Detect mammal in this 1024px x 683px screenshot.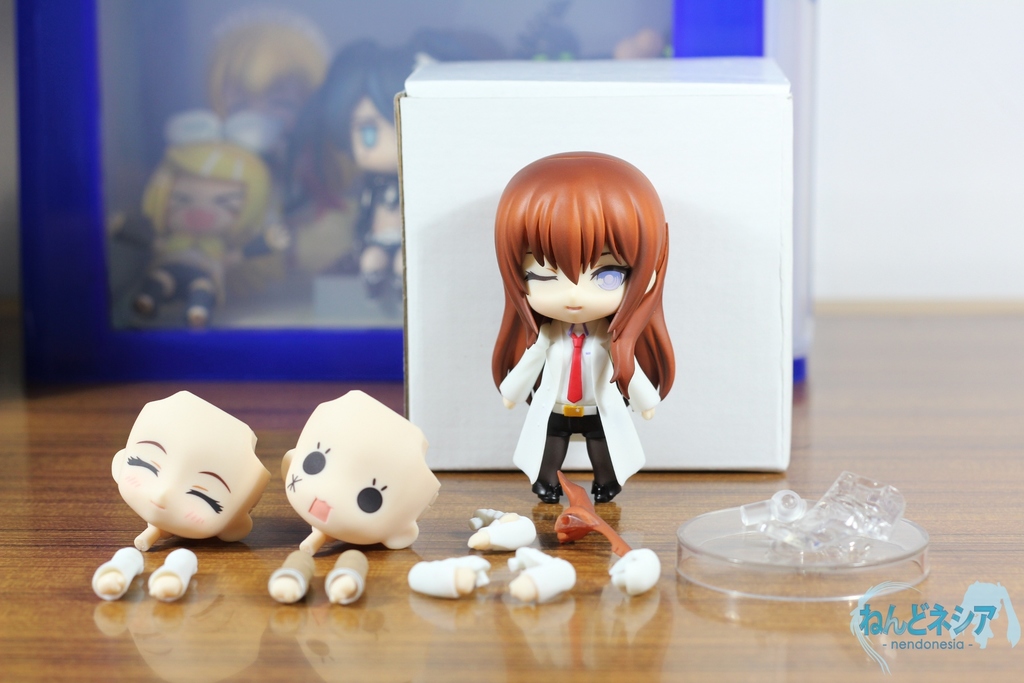
Detection: (left=463, top=144, right=694, bottom=500).
